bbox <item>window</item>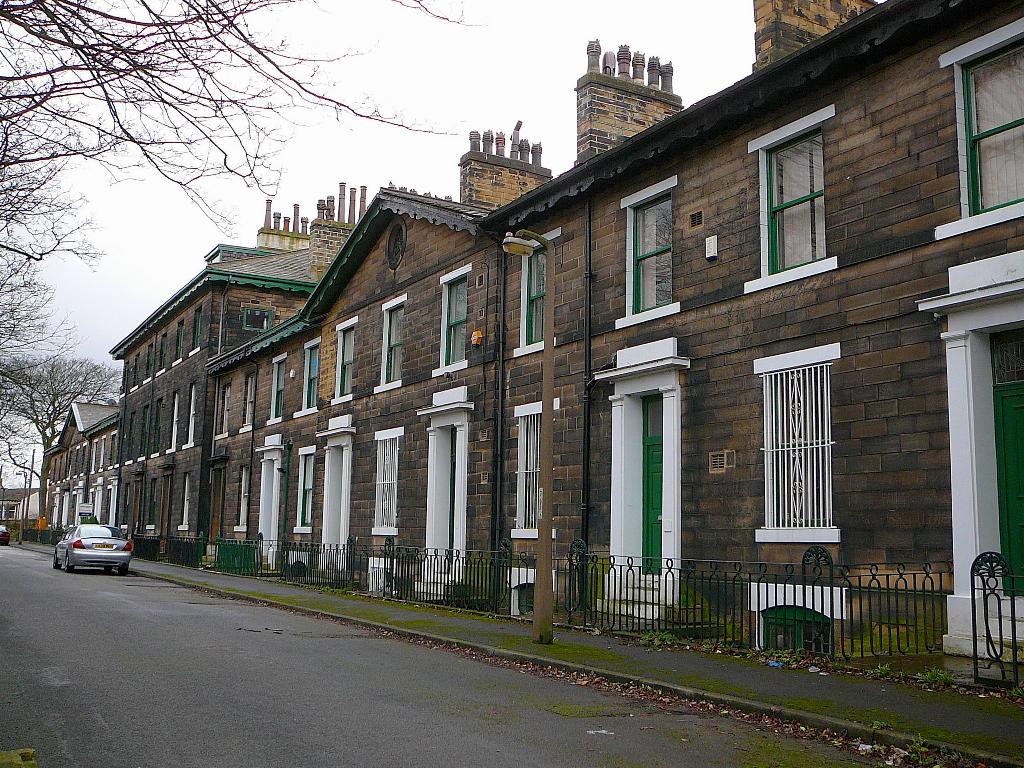
(334, 325, 353, 399)
